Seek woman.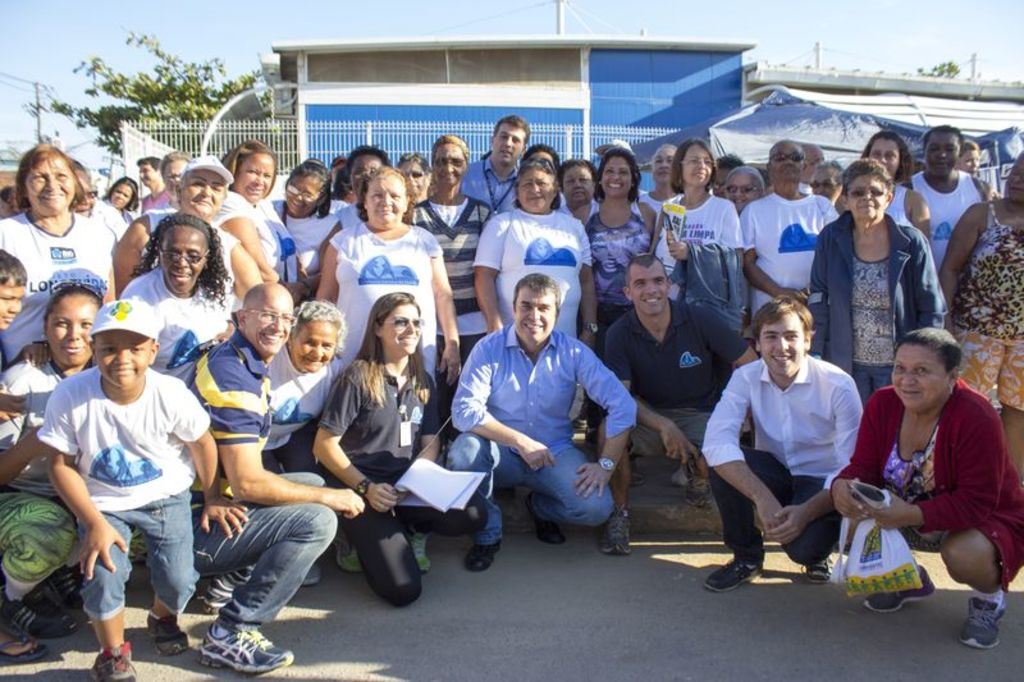
x1=225 y1=134 x2=302 y2=289.
